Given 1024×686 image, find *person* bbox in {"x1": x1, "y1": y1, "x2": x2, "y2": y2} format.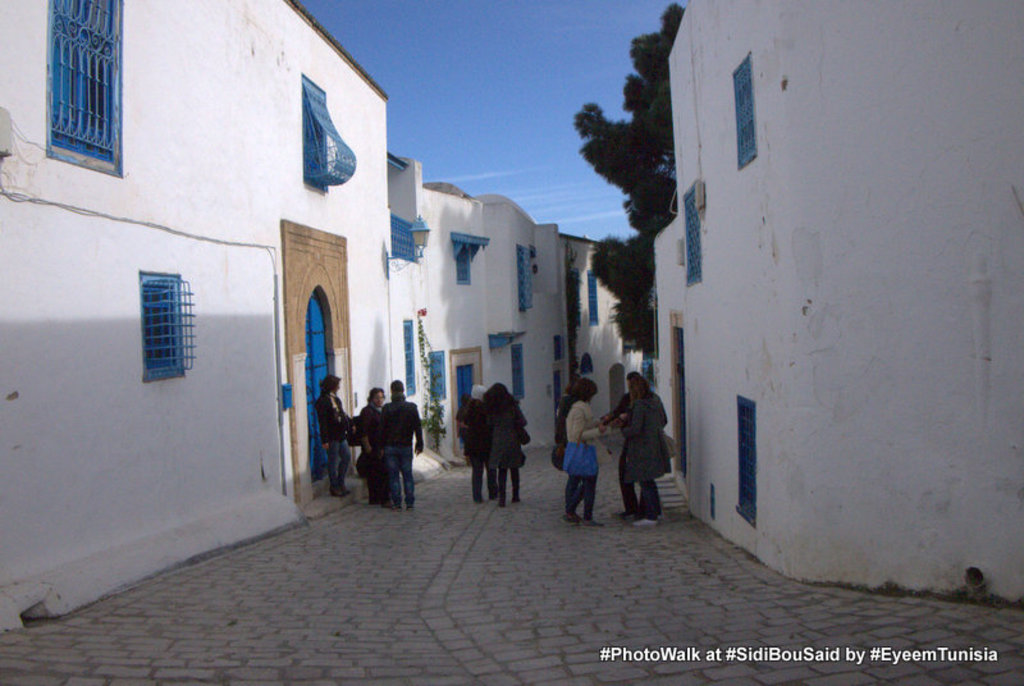
{"x1": 612, "y1": 363, "x2": 671, "y2": 532}.
